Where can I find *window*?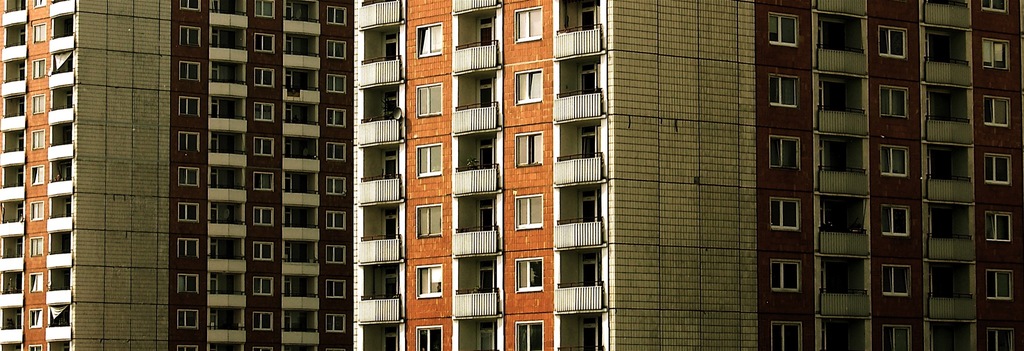
You can find it at BBox(325, 176, 345, 195).
